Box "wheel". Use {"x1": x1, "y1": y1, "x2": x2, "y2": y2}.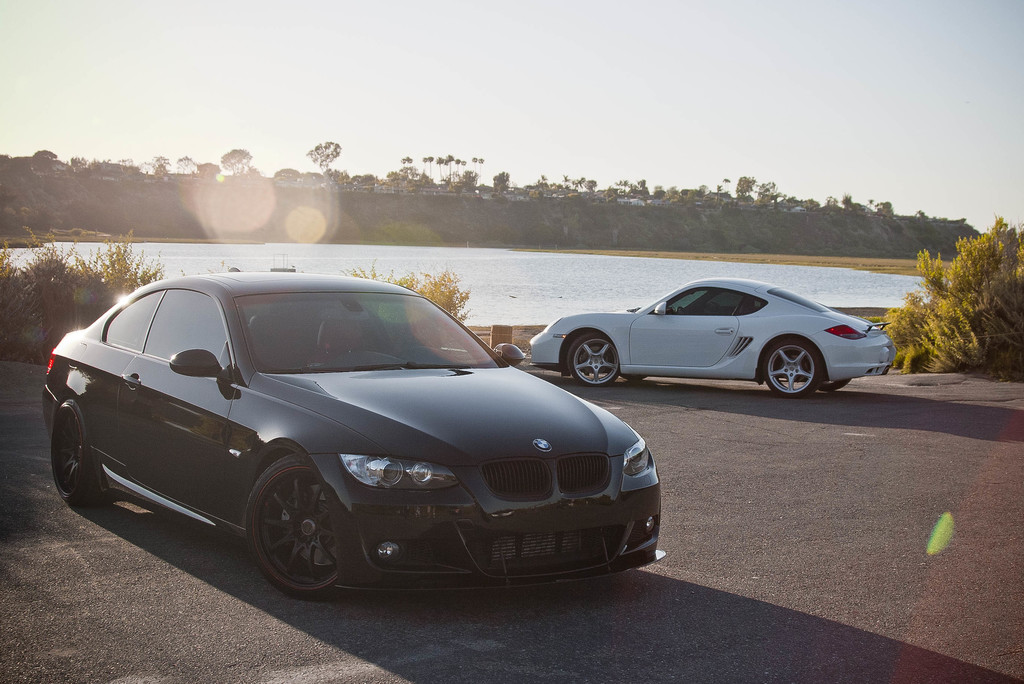
{"x1": 813, "y1": 362, "x2": 846, "y2": 395}.
